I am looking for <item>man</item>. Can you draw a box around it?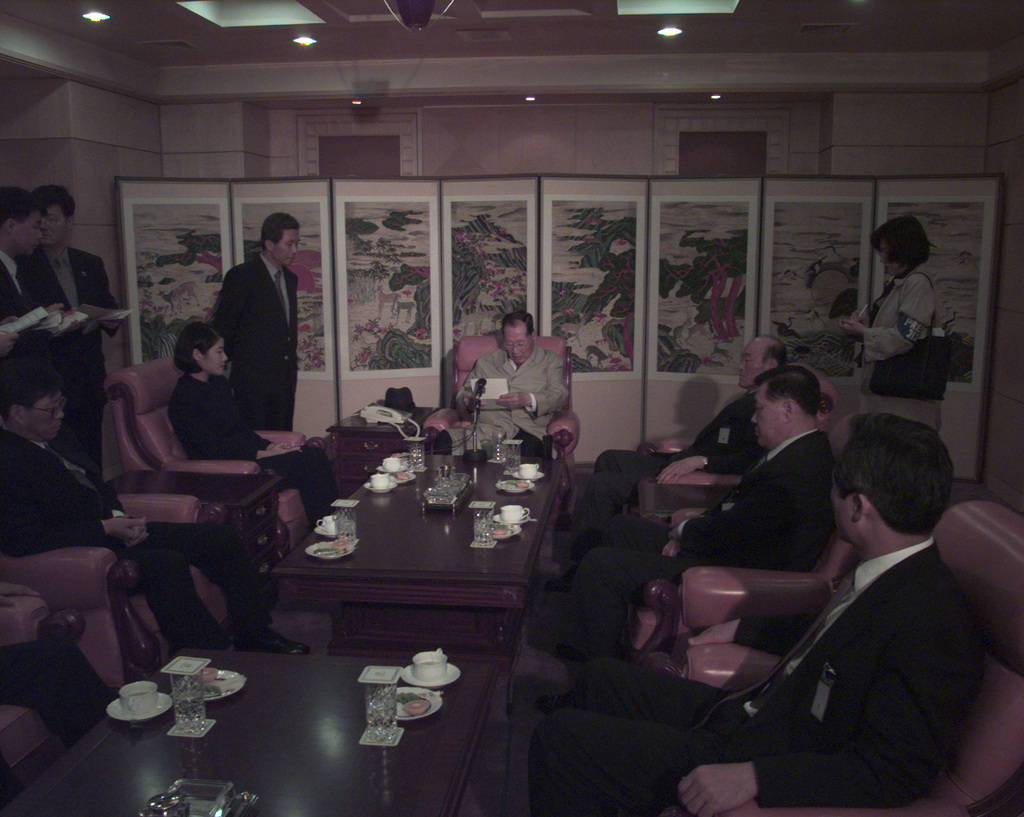
Sure, the bounding box is locate(16, 182, 125, 480).
